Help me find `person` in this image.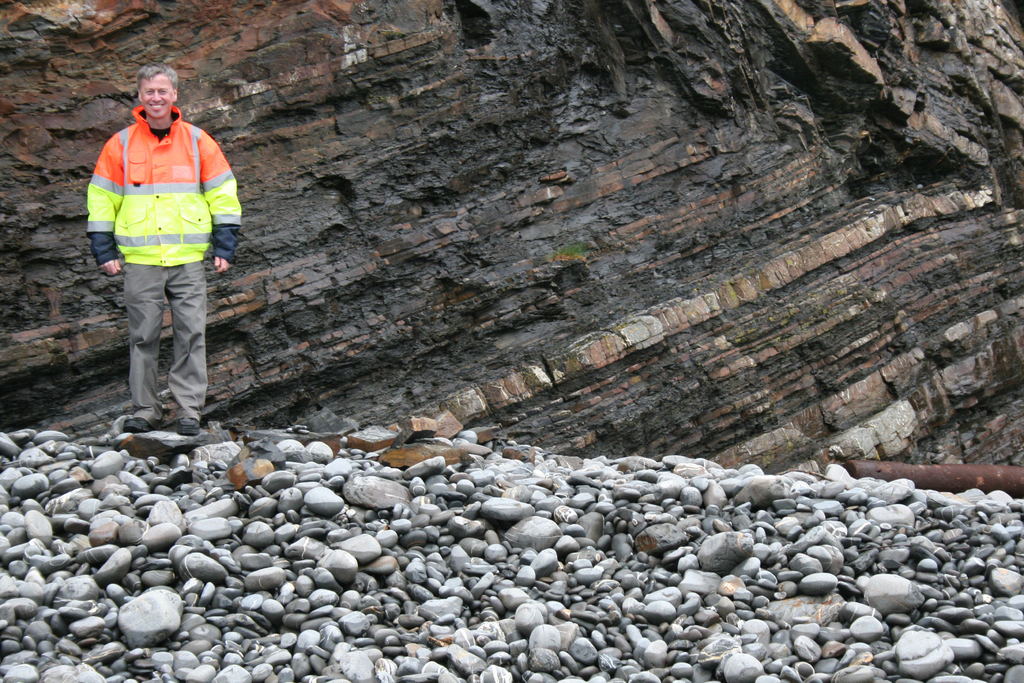
Found it: <bbox>93, 81, 244, 441</bbox>.
